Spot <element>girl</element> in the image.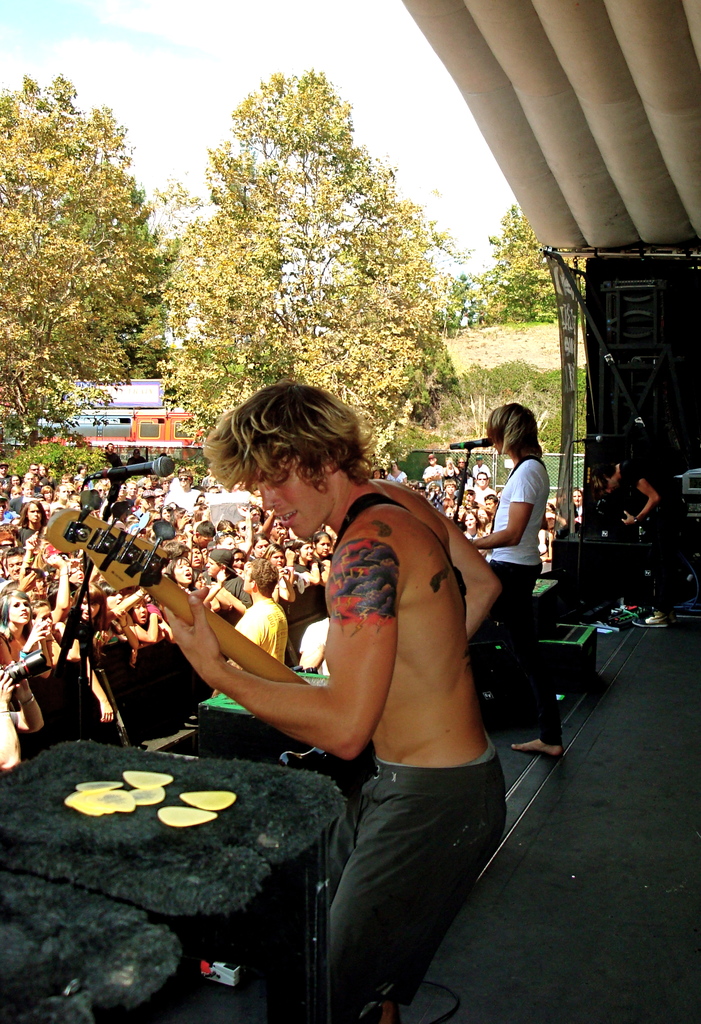
<element>girl</element> found at <bbox>168, 557, 192, 593</bbox>.
